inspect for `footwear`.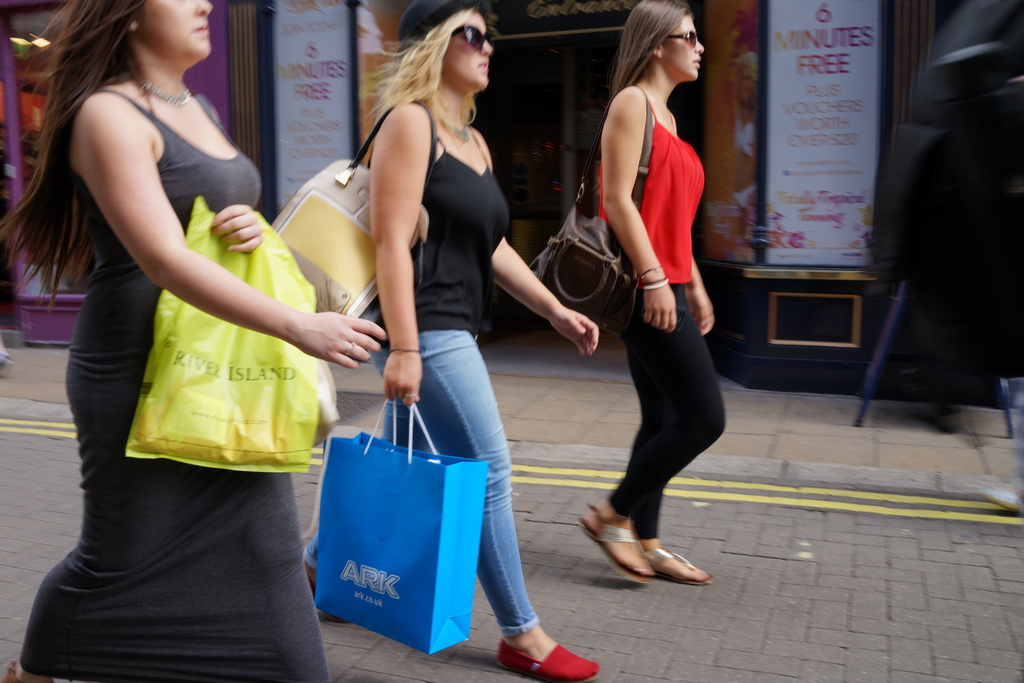
Inspection: {"left": 6, "top": 664, "right": 47, "bottom": 682}.
